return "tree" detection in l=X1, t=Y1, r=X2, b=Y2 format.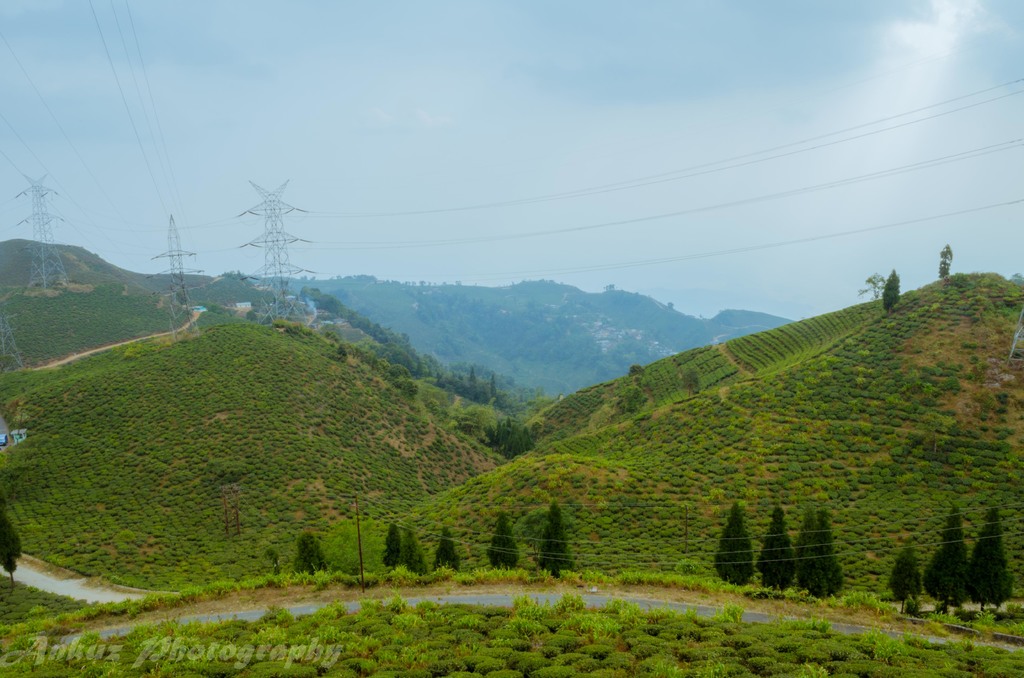
l=433, t=525, r=455, b=569.
